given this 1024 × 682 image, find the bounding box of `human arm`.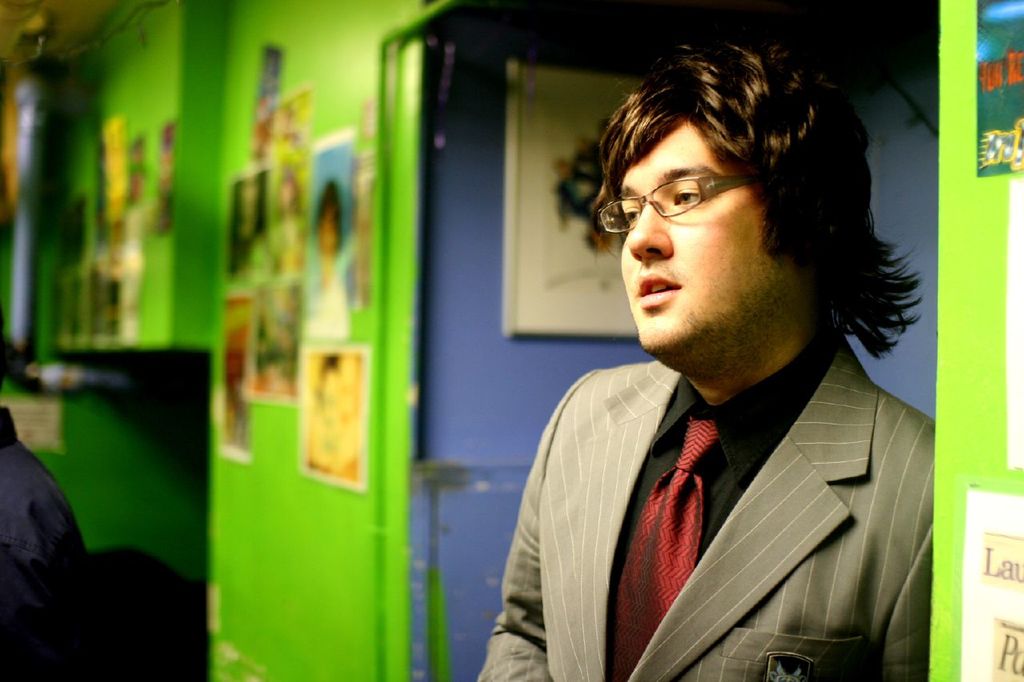
[x1=5, y1=465, x2=72, y2=681].
